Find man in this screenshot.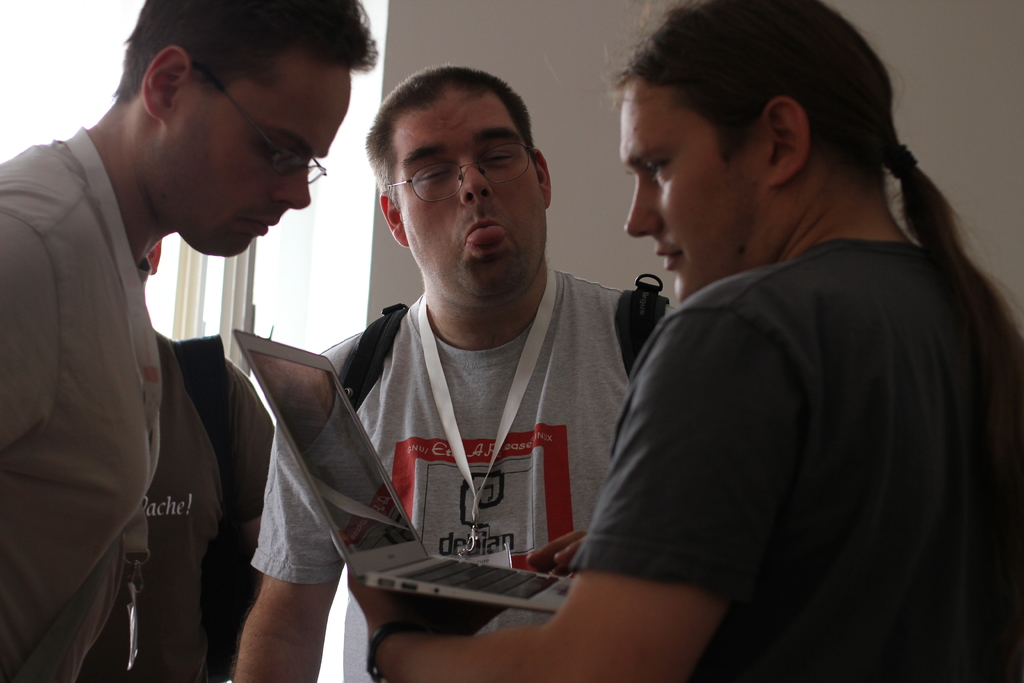
The bounding box for man is box(74, 235, 278, 682).
